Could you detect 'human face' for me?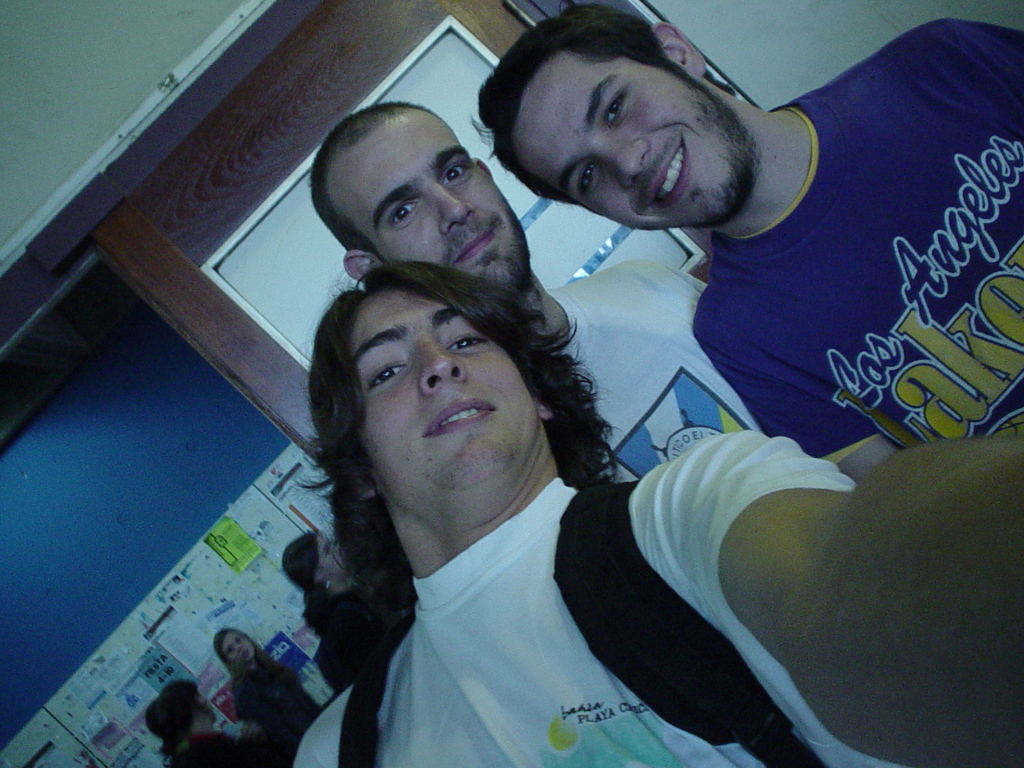
Detection result: left=324, top=102, right=528, bottom=301.
